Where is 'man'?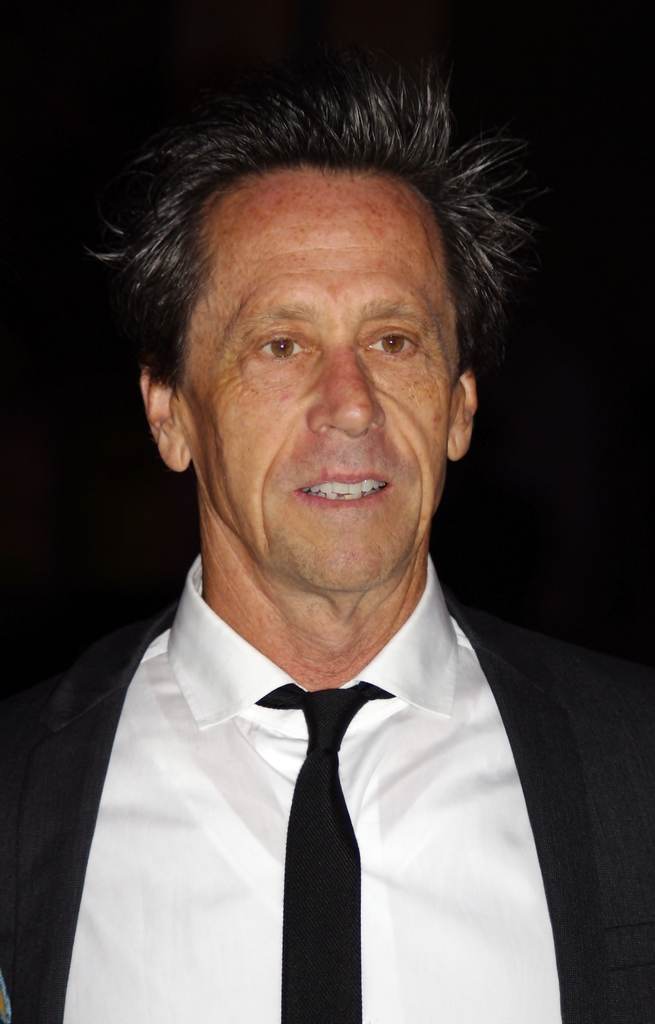
14/65/636/1023.
